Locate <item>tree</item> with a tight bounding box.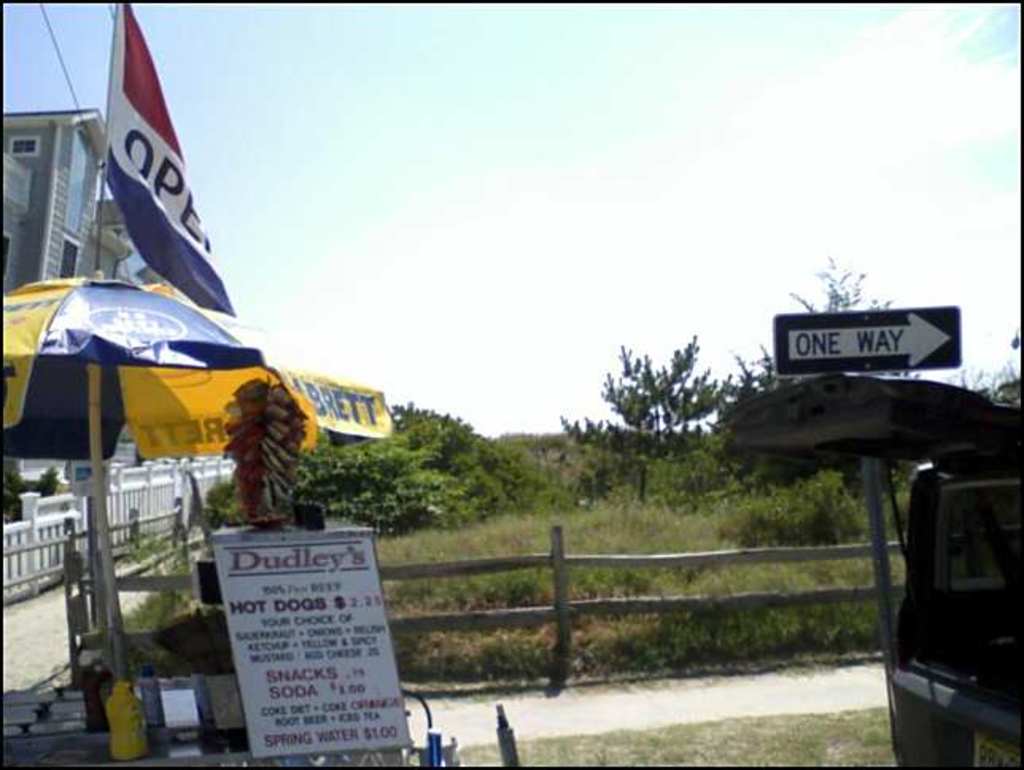
crop(787, 256, 897, 305).
